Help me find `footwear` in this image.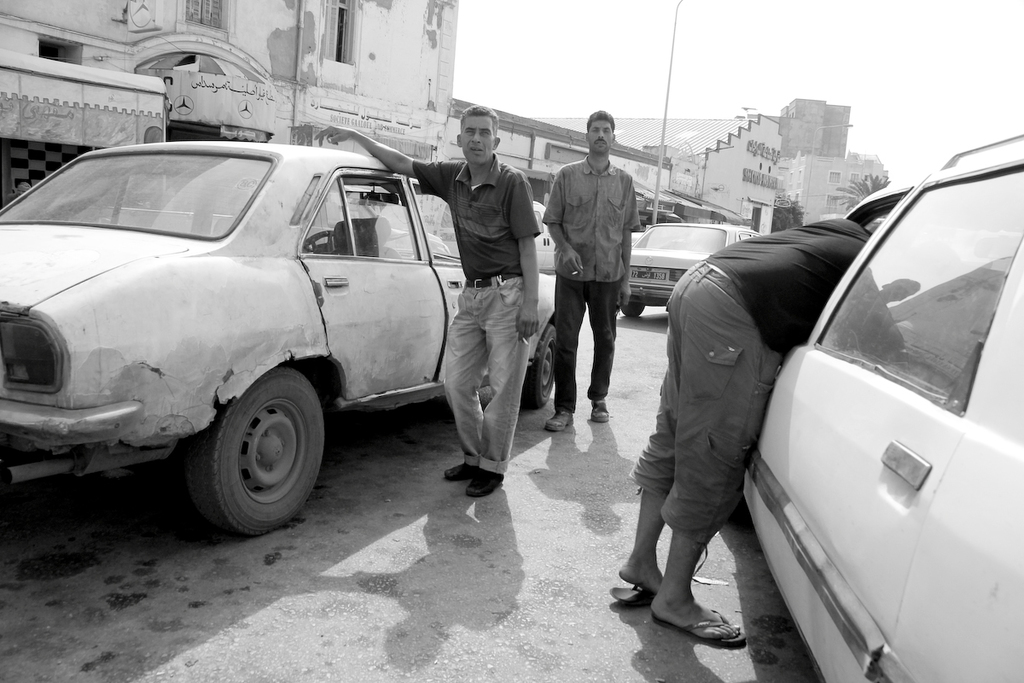
Found it: <region>589, 396, 614, 423</region>.
